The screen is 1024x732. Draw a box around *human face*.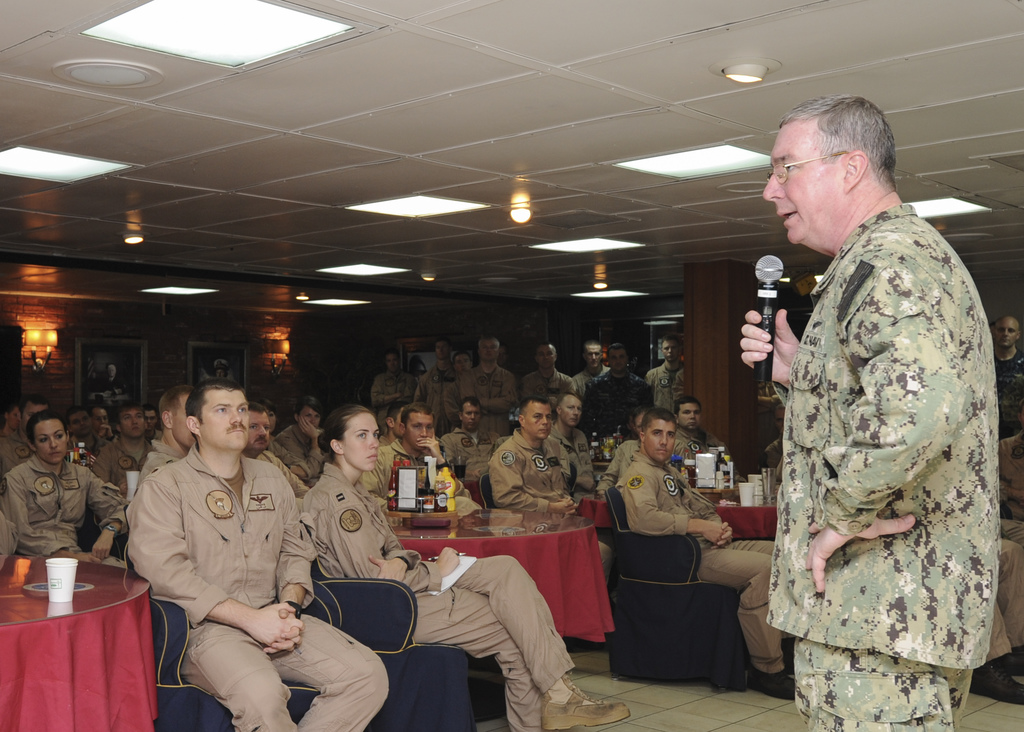
select_region(992, 321, 1018, 346).
